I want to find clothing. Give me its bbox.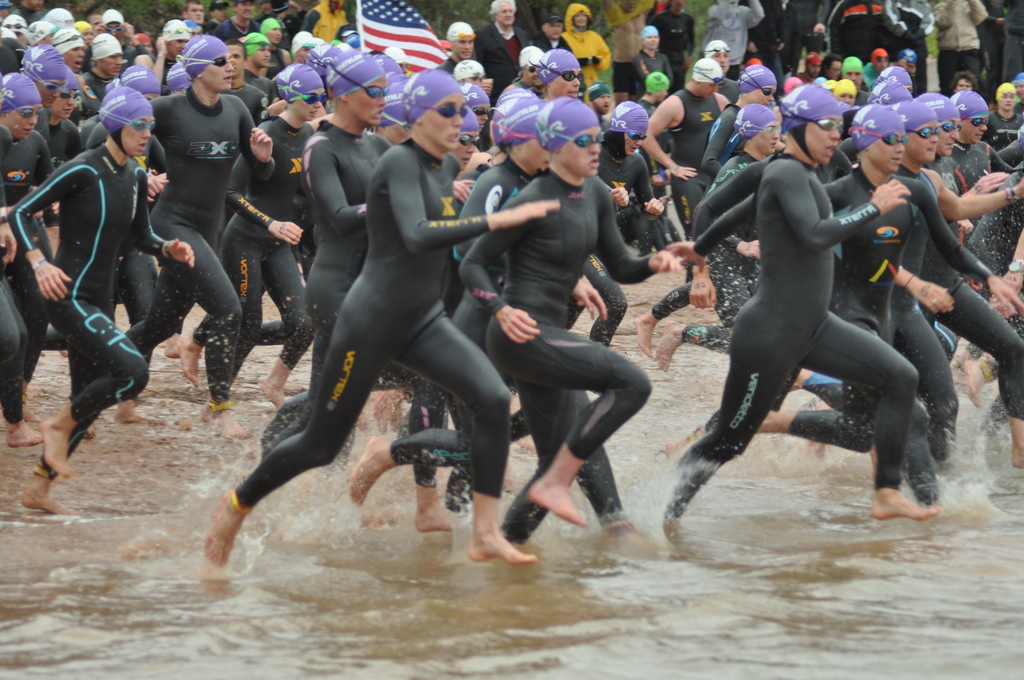
locate(171, 34, 222, 81).
